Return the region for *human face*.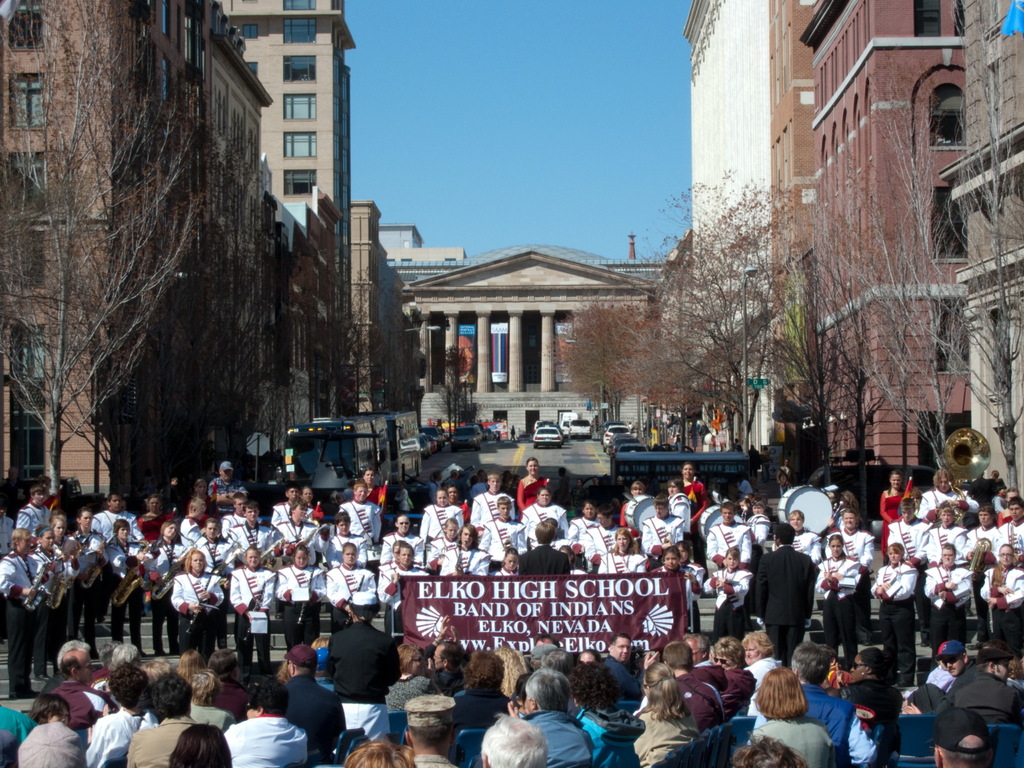
(x1=654, y1=501, x2=666, y2=520).
